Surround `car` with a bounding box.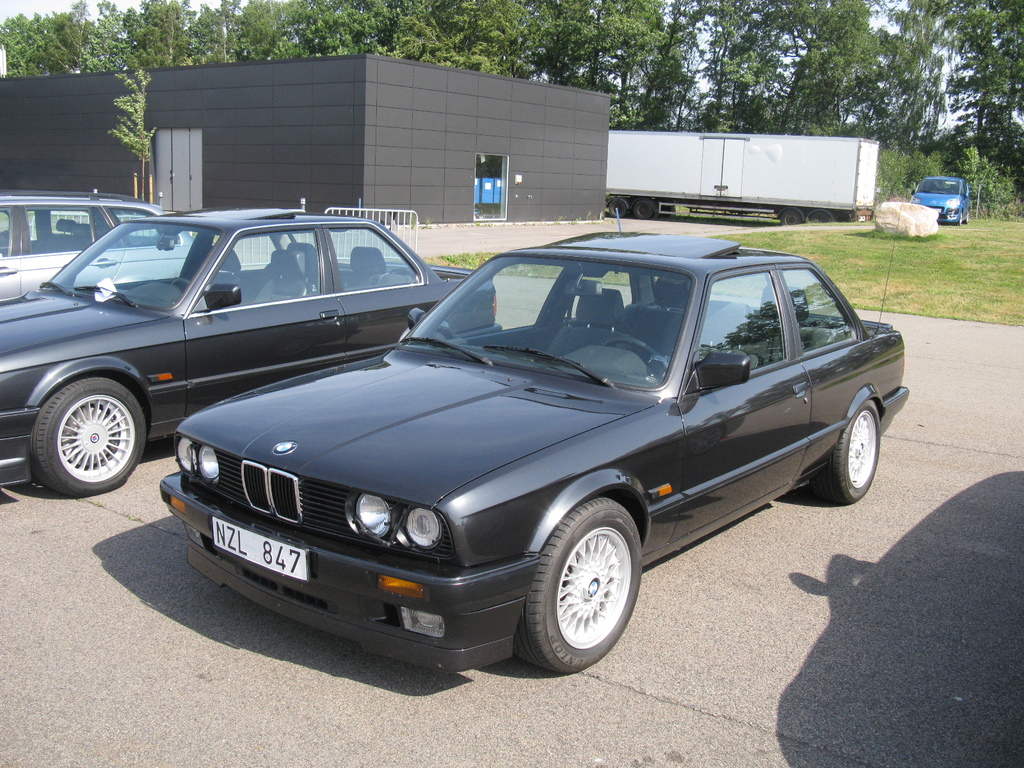
rect(909, 172, 971, 223).
